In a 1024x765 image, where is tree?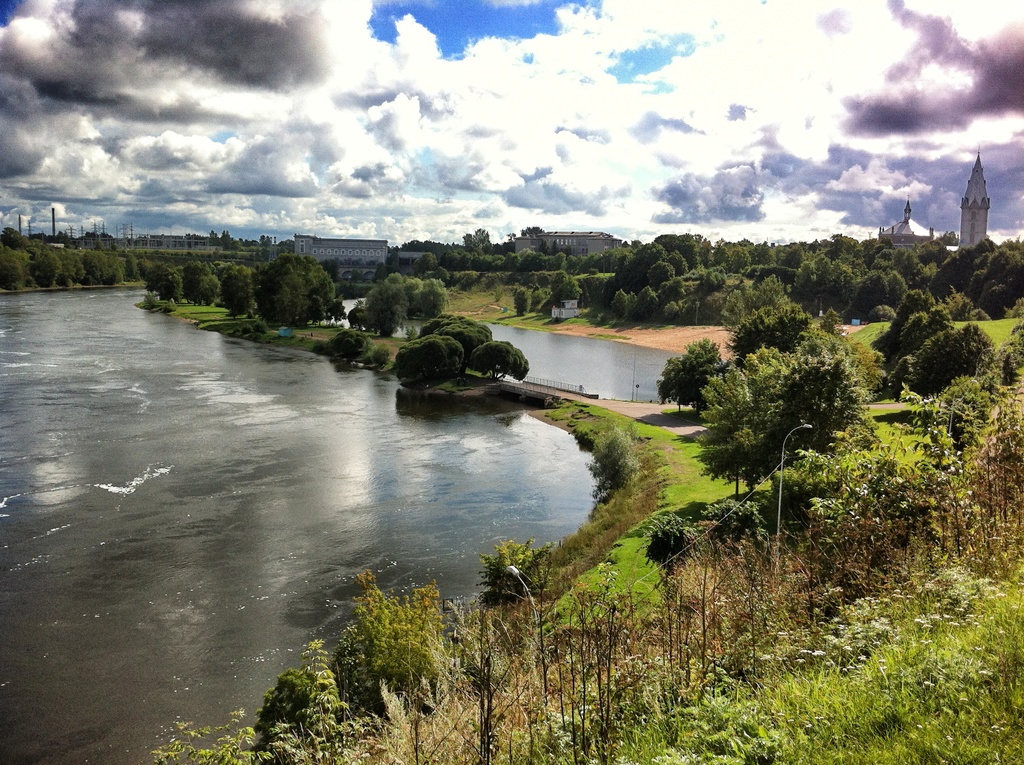
(698,345,874,498).
